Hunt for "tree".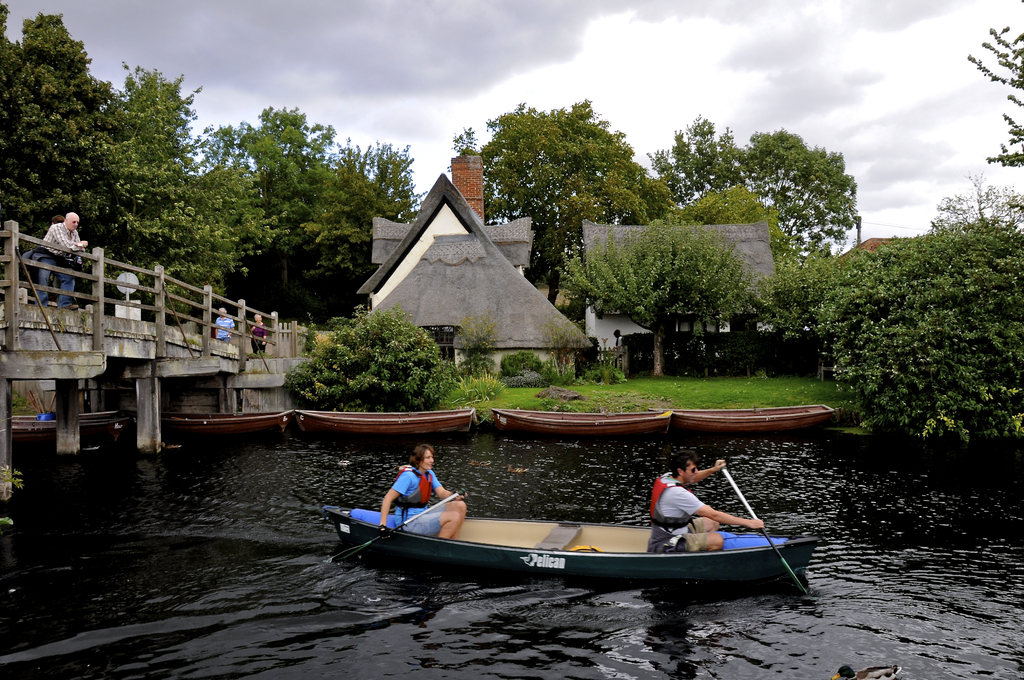
Hunted down at Rect(541, 216, 751, 385).
